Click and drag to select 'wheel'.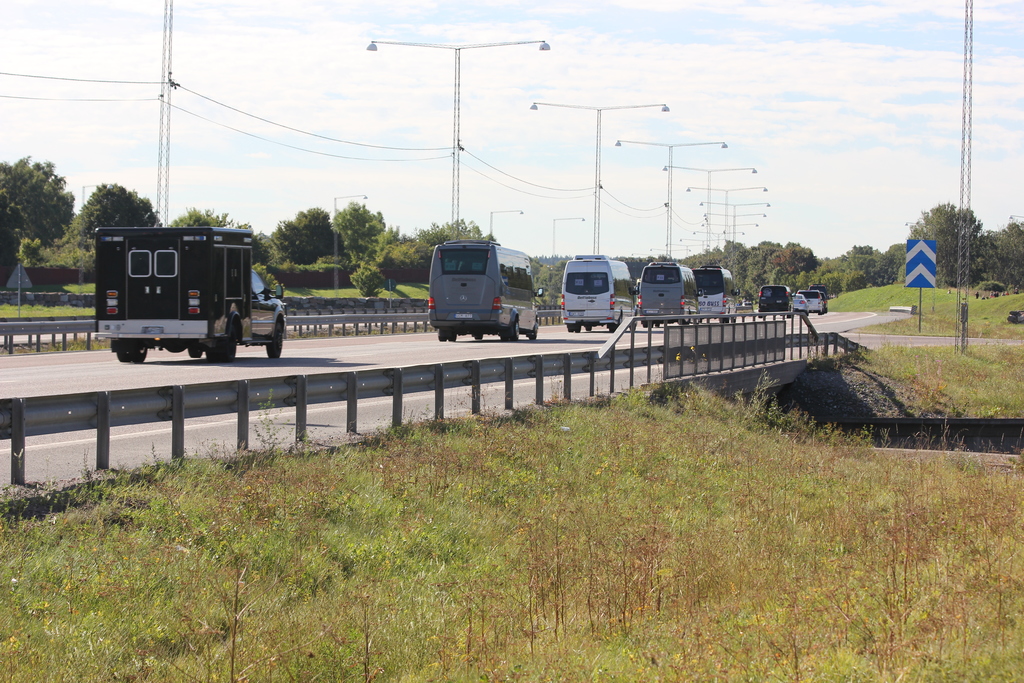
Selection: left=800, top=309, right=808, bottom=318.
